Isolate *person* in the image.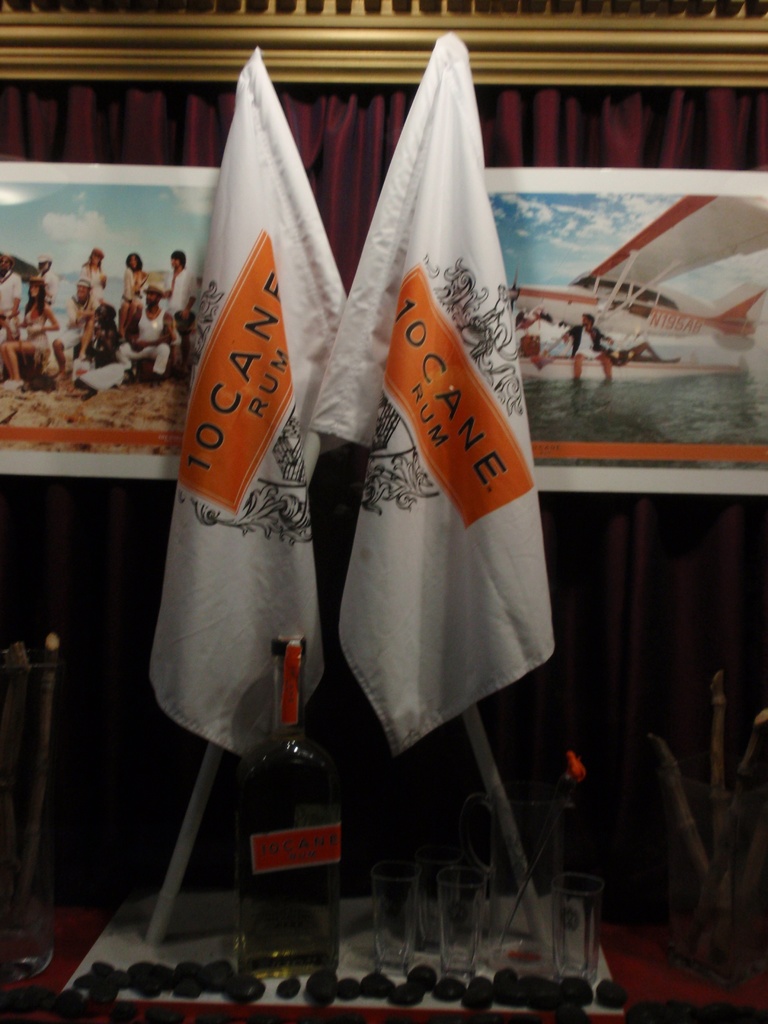
Isolated region: rect(1, 276, 62, 390).
